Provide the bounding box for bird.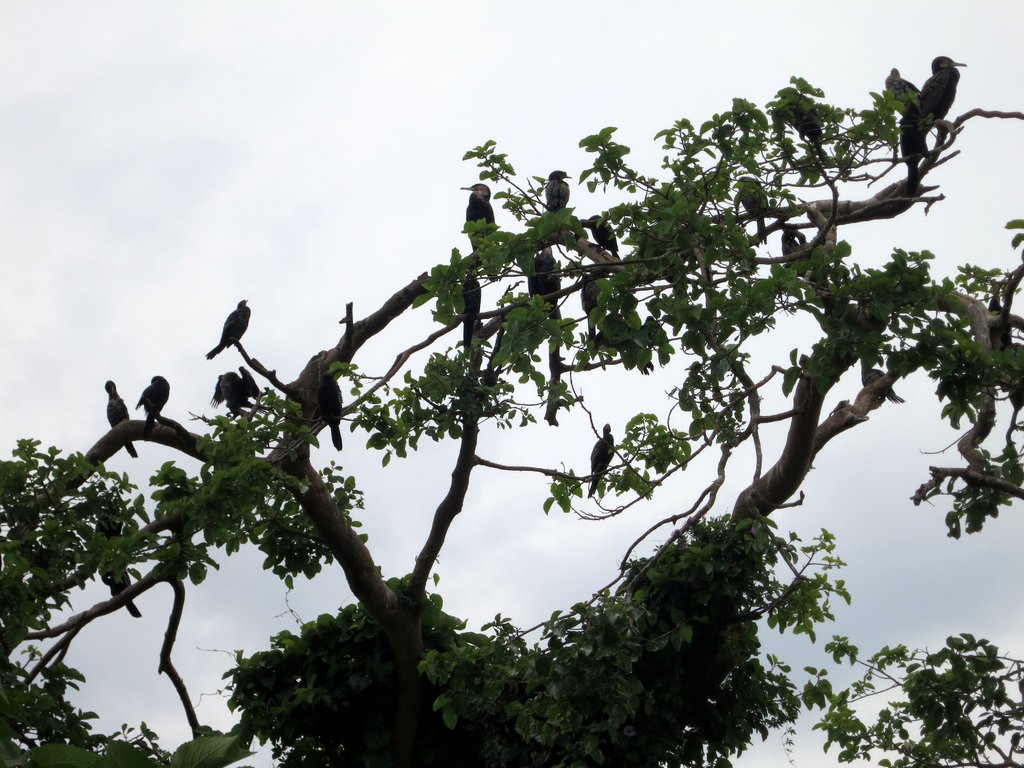
<region>97, 378, 143, 458</region>.
